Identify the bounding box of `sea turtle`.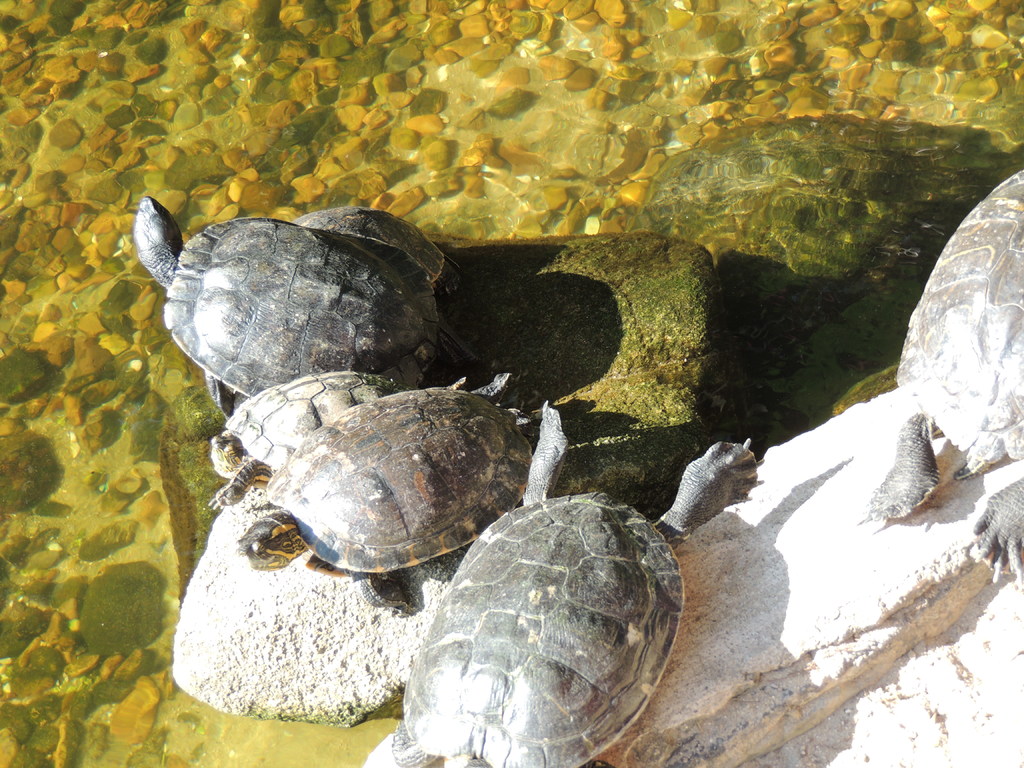
x1=849 y1=170 x2=1023 y2=597.
